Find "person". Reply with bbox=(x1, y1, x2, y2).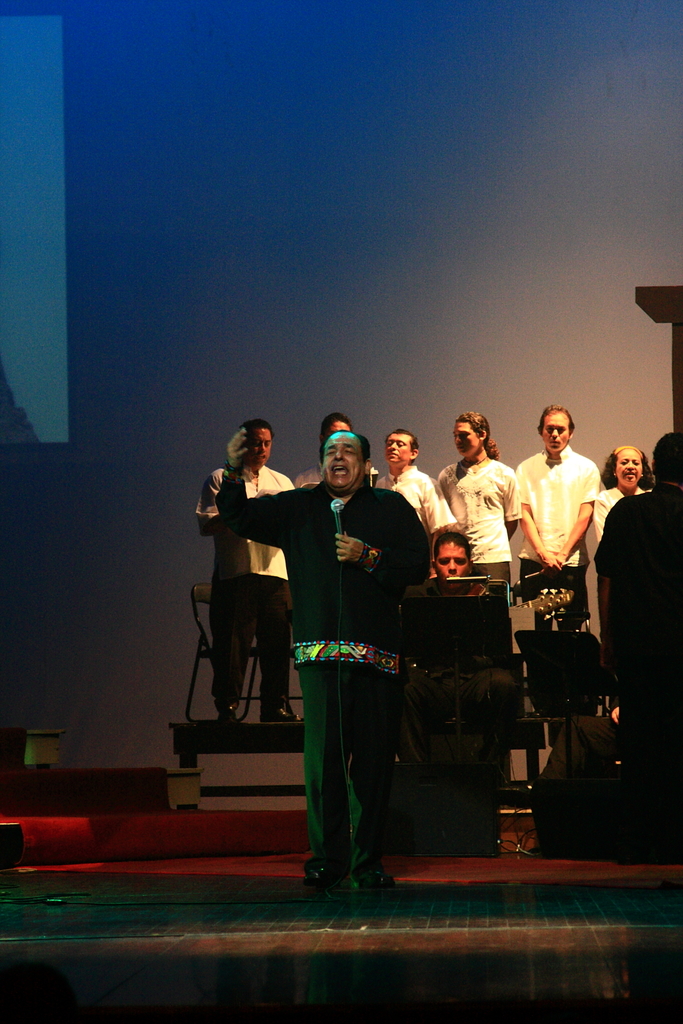
bbox=(587, 437, 647, 615).
